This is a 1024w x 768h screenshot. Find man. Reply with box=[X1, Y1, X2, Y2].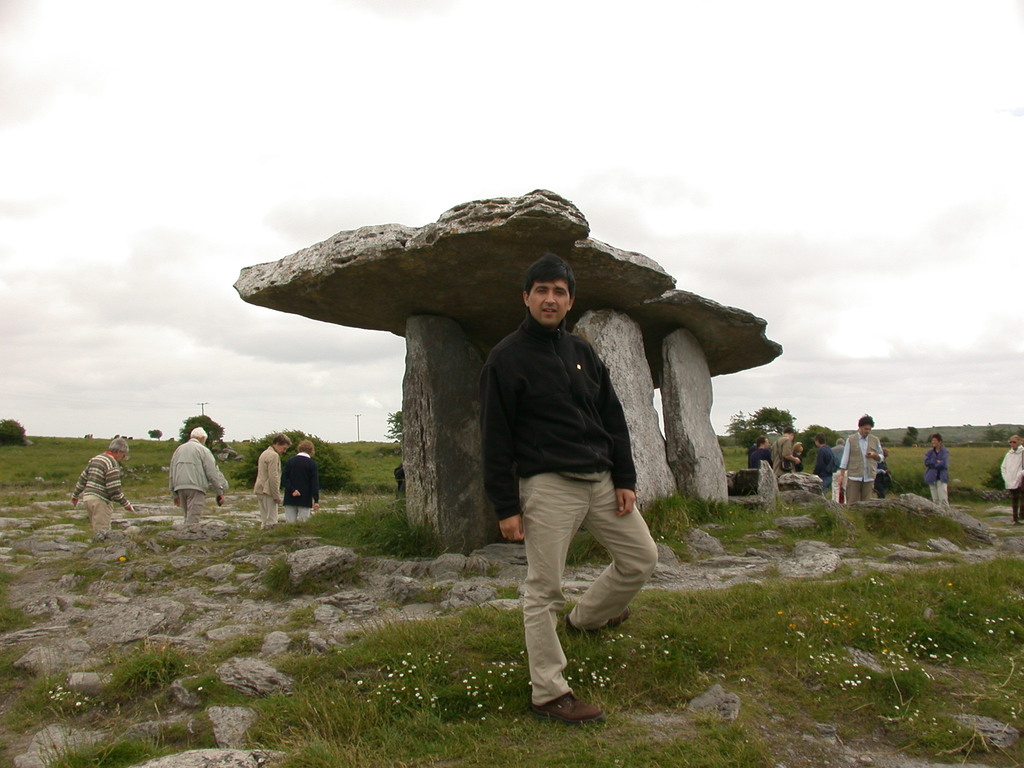
box=[1001, 431, 1023, 522].
